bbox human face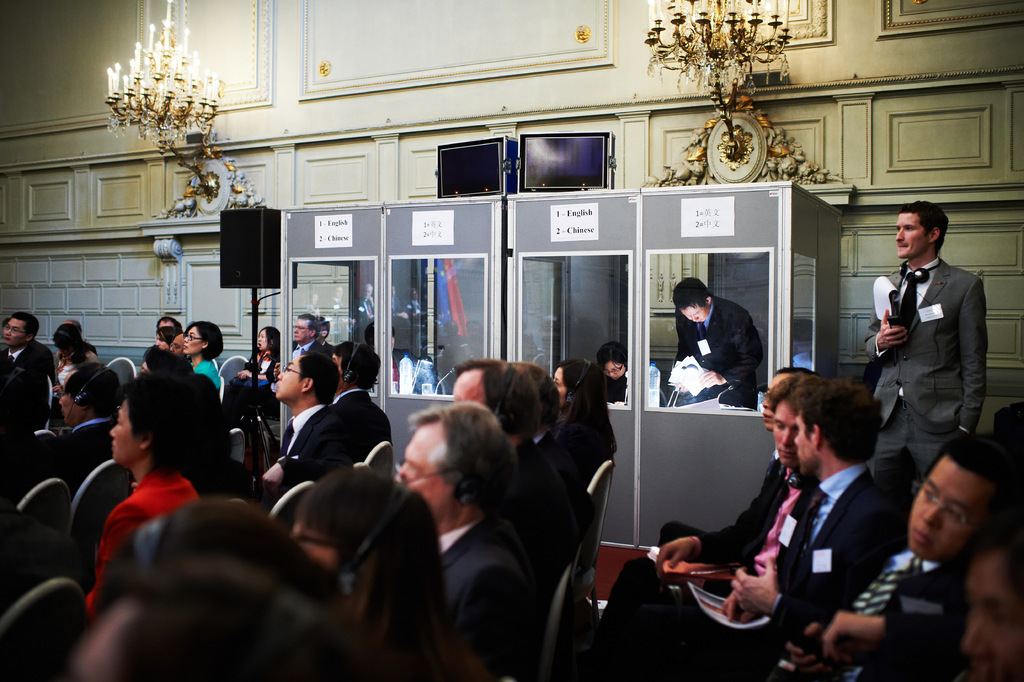
l=680, t=304, r=712, b=325
